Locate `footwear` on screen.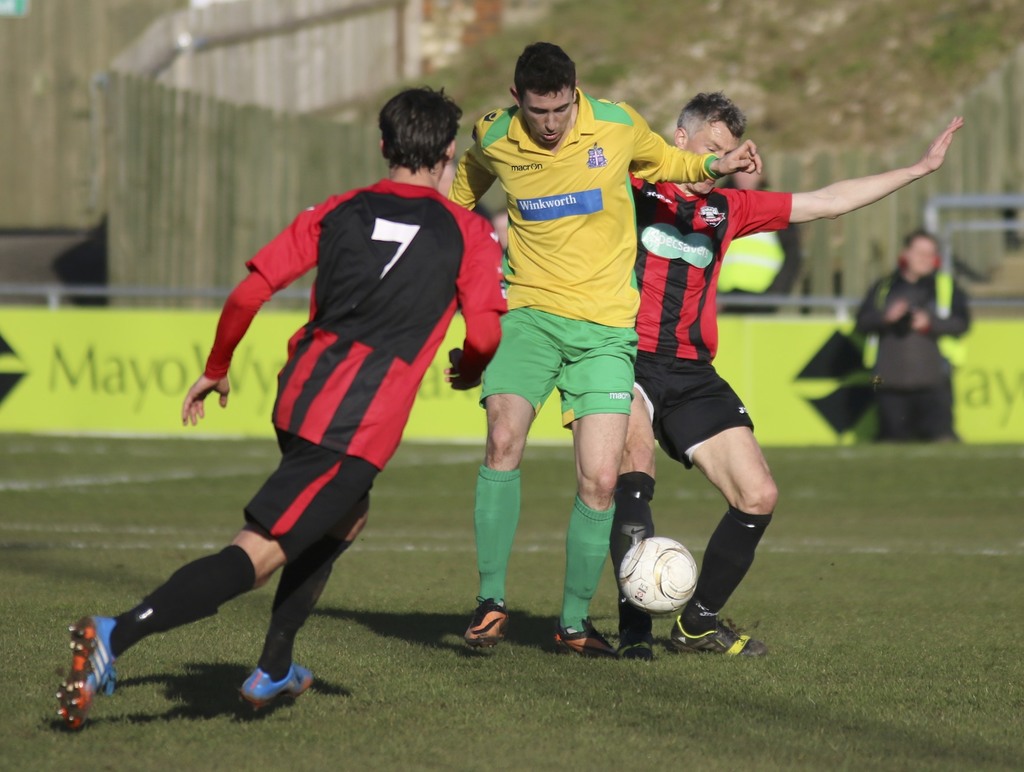
On screen at pyautogui.locateOnScreen(625, 629, 655, 665).
